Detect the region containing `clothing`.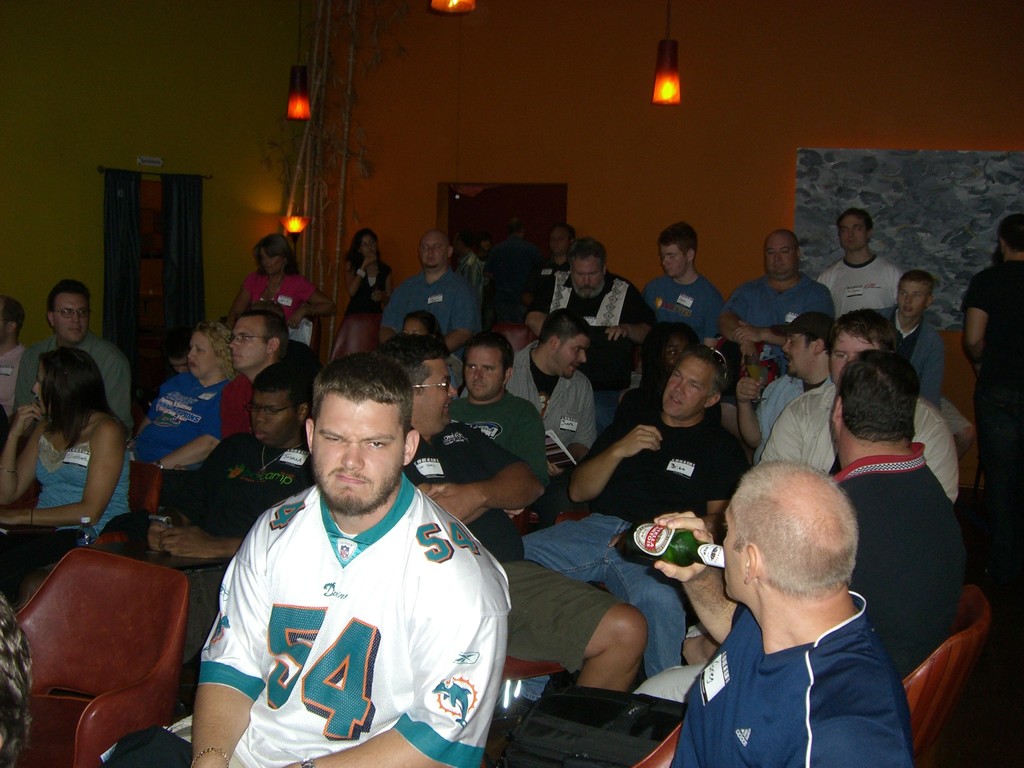
[left=491, top=356, right=605, bottom=465].
